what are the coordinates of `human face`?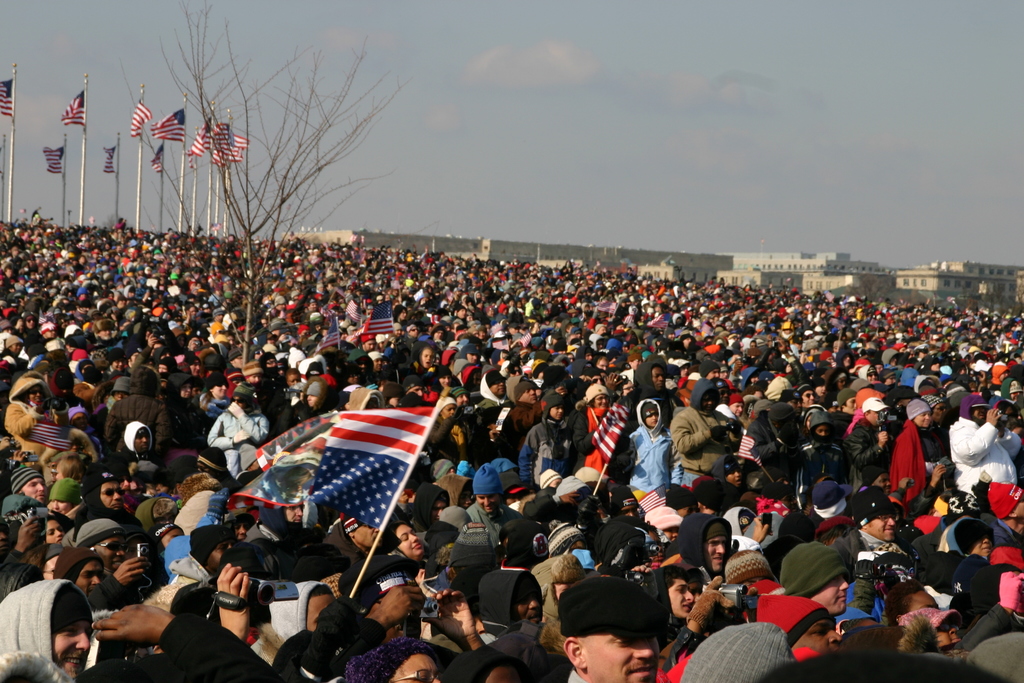
(802,385,816,409).
